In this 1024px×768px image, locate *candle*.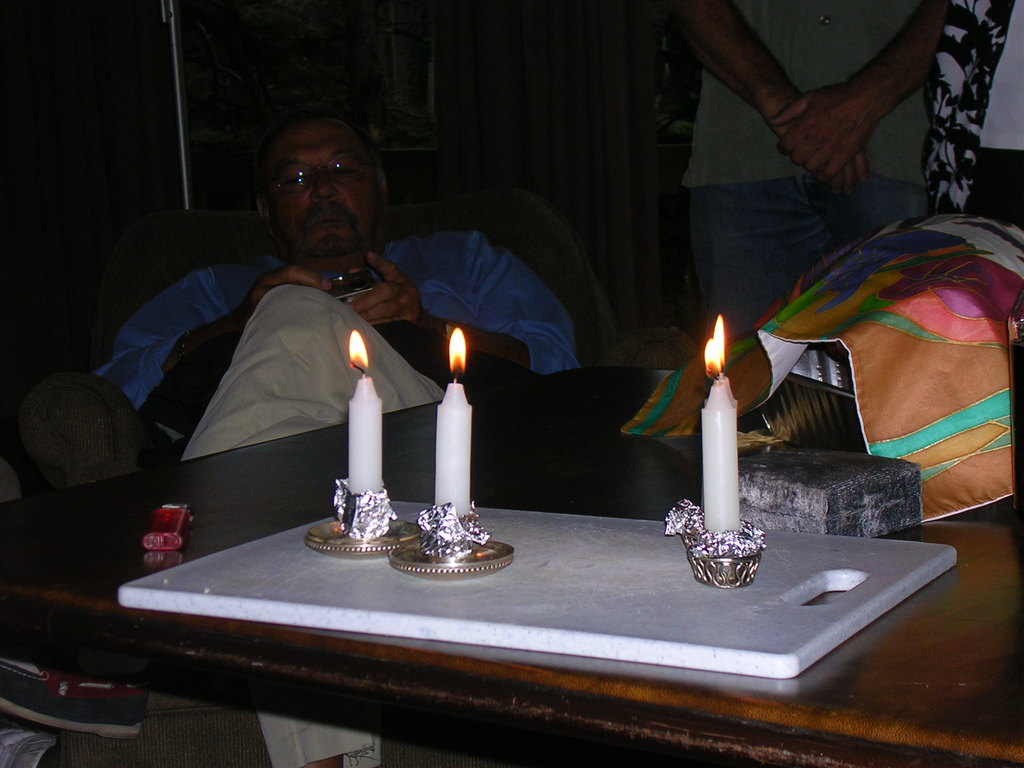
Bounding box: (x1=703, y1=351, x2=746, y2=532).
